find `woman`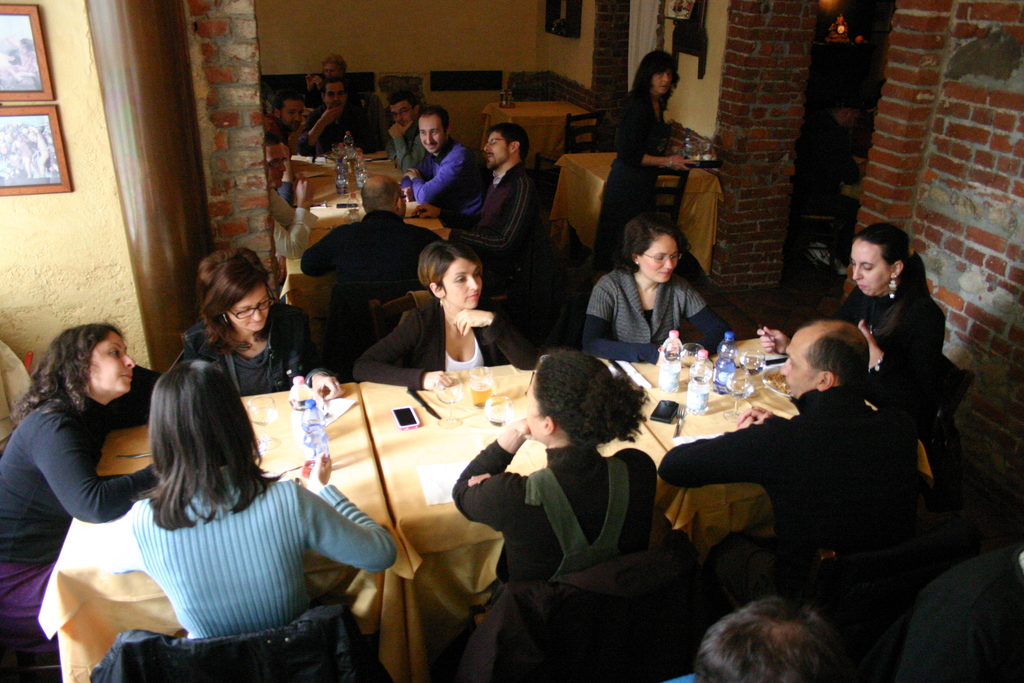
Rect(449, 345, 657, 628)
